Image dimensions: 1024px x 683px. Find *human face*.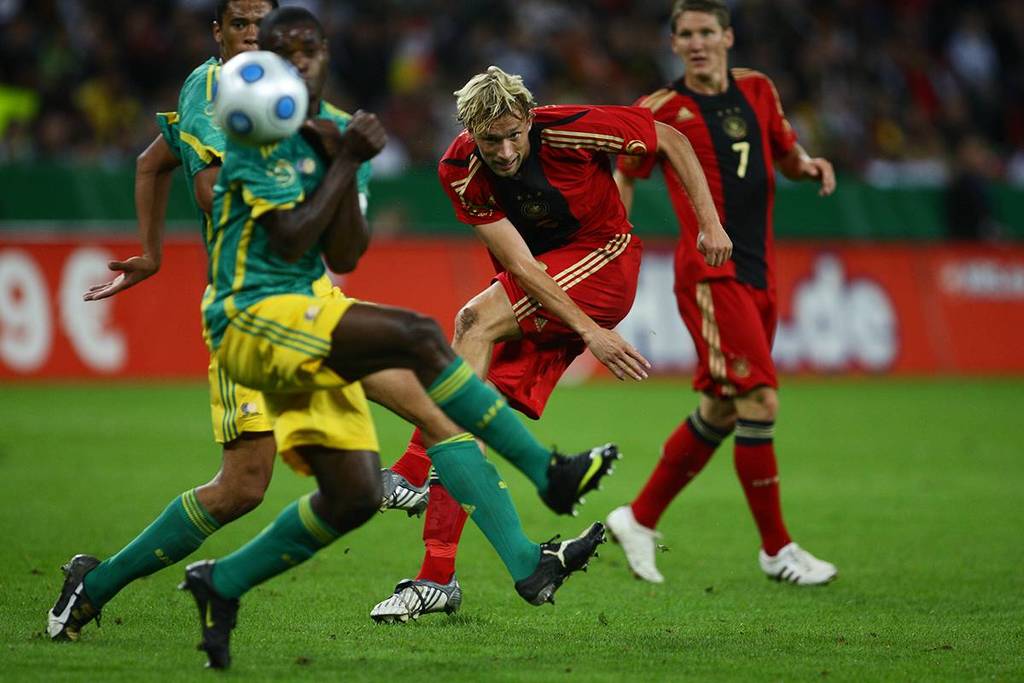
region(267, 23, 328, 95).
